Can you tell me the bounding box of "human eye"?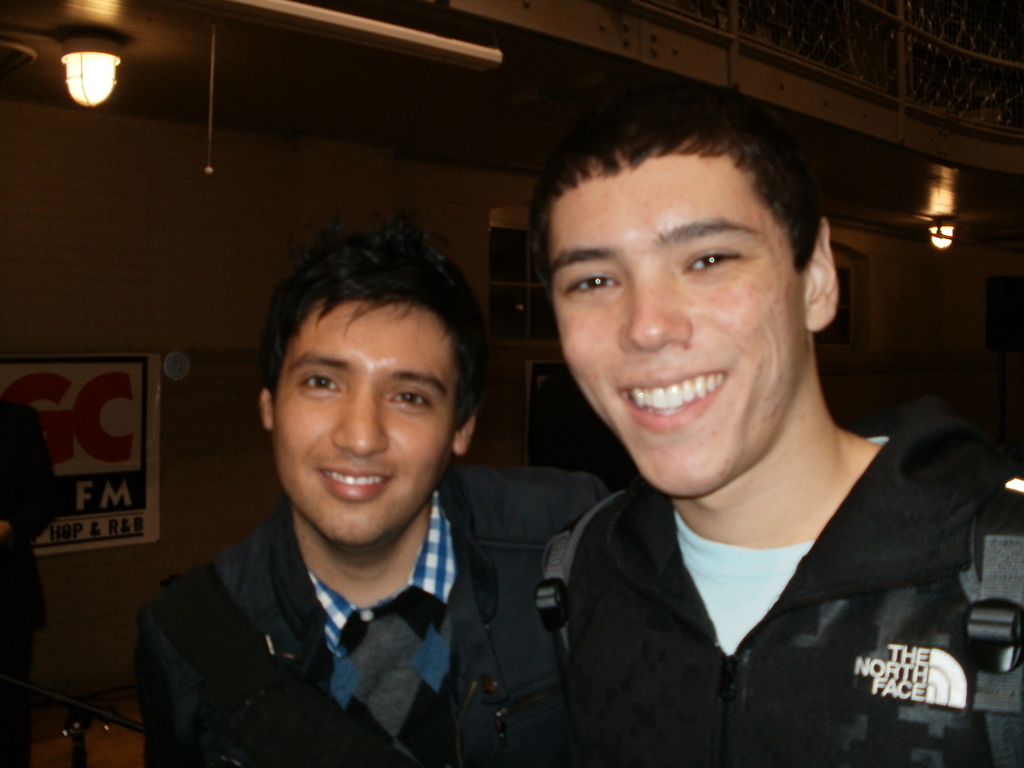
<box>386,381,439,415</box>.
